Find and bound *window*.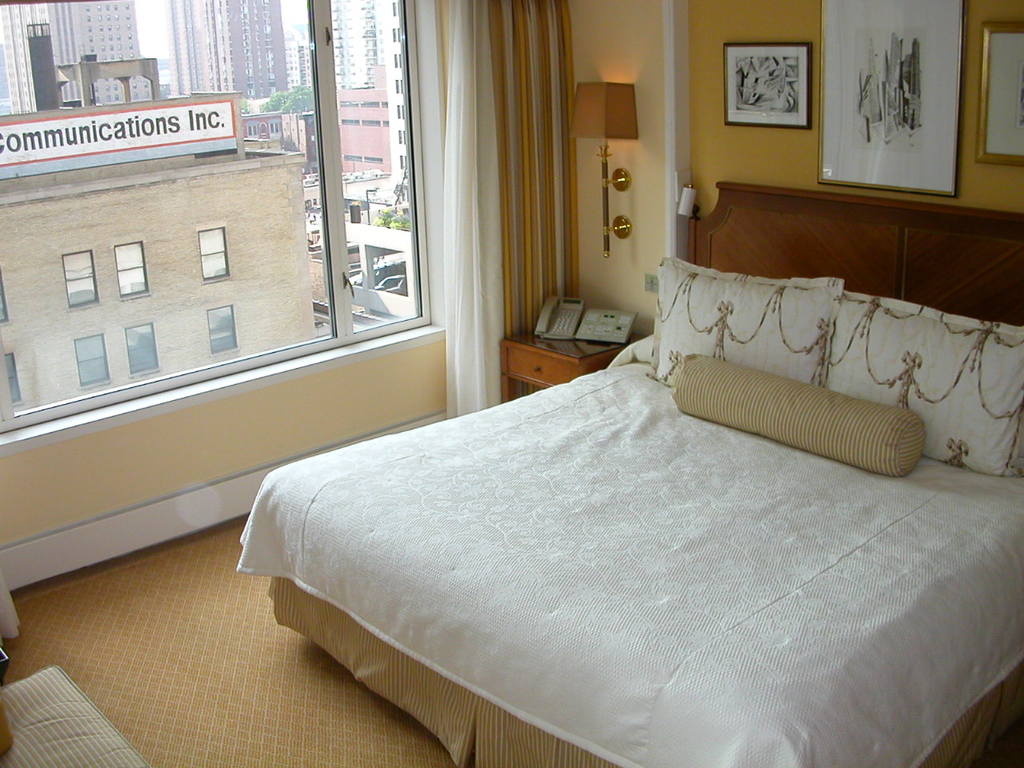
Bound: <bbox>0, 0, 424, 395</bbox>.
